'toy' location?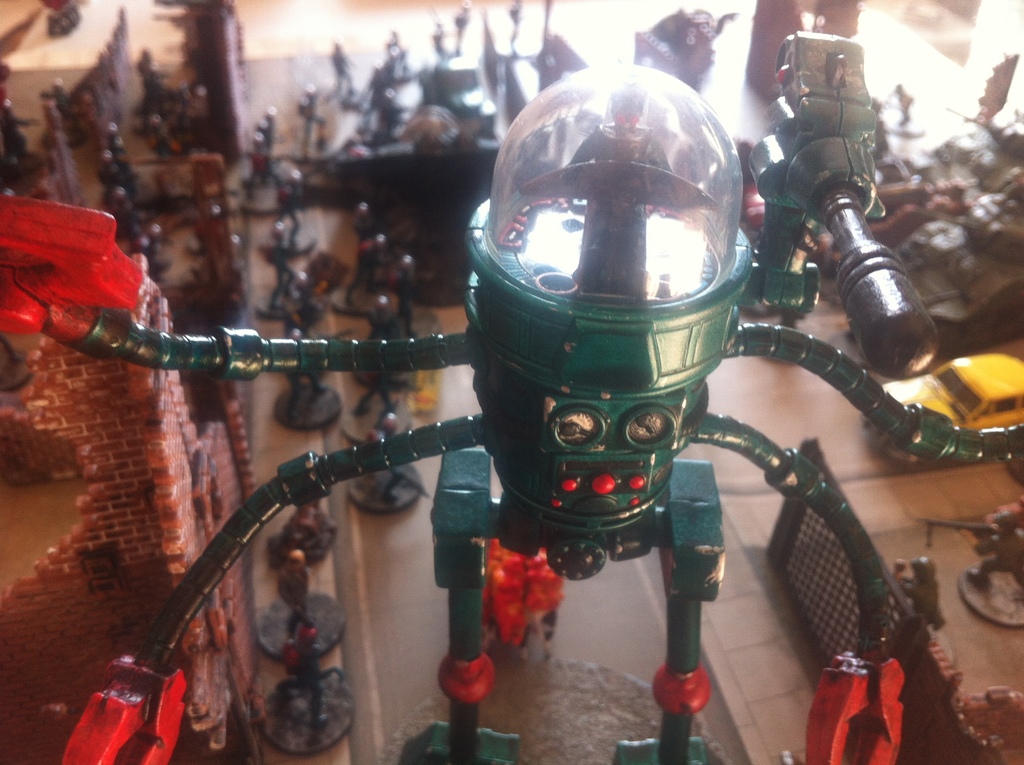
Rect(639, 0, 750, 88)
